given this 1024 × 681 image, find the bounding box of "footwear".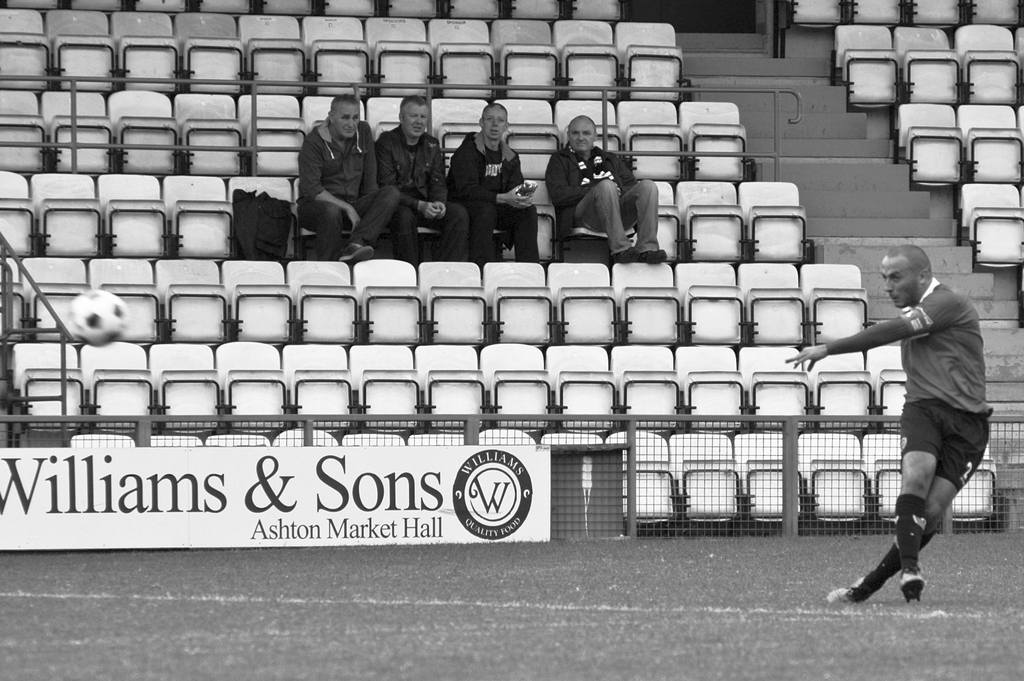
{"x1": 897, "y1": 571, "x2": 925, "y2": 606}.
